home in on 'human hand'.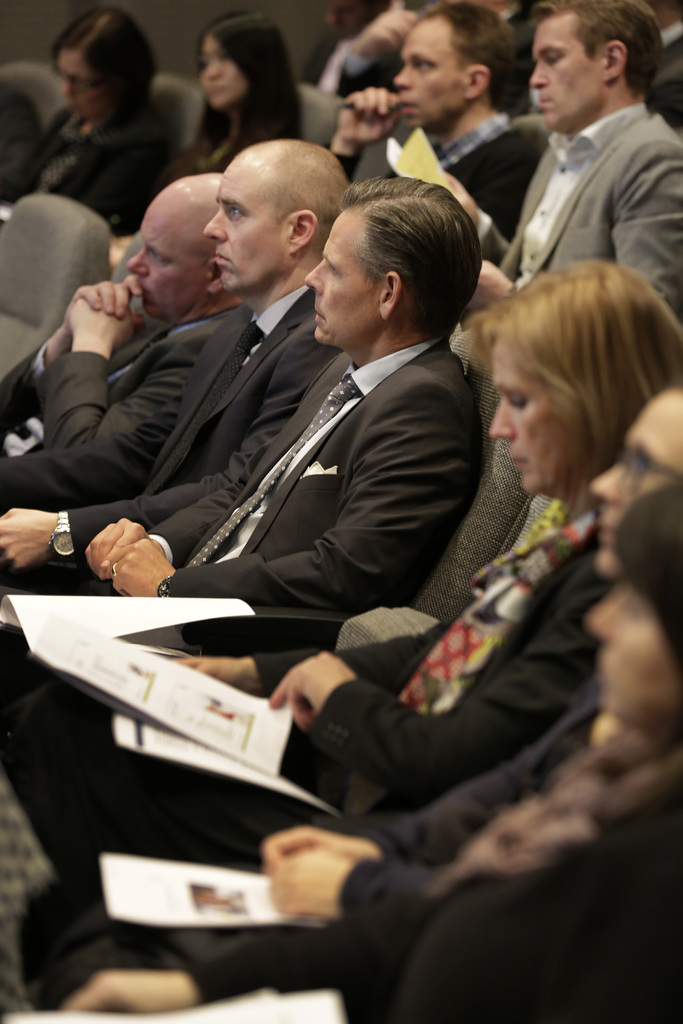
Homed in at 0, 507, 59, 570.
